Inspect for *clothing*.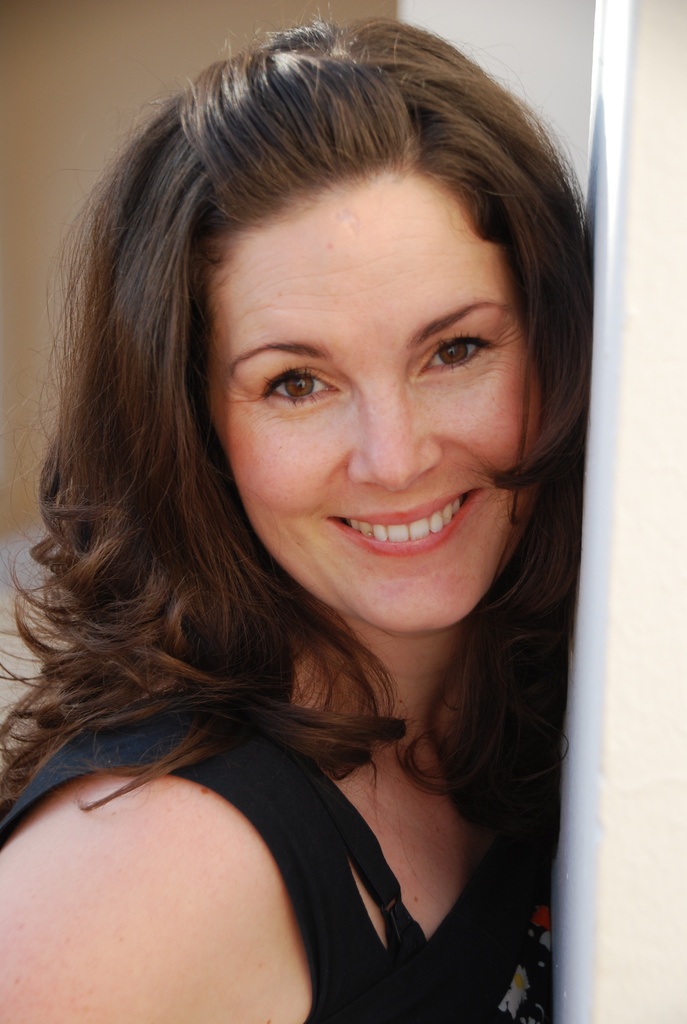
Inspection: select_region(0, 695, 568, 1022).
